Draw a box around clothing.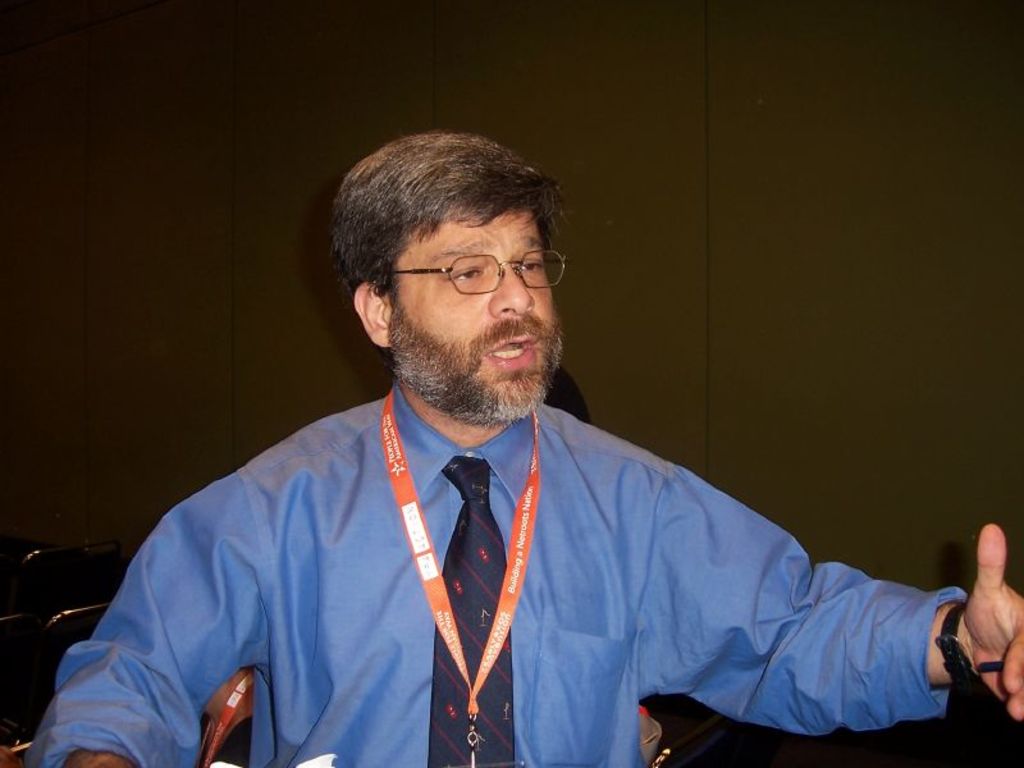
[left=81, top=370, right=844, bottom=755].
